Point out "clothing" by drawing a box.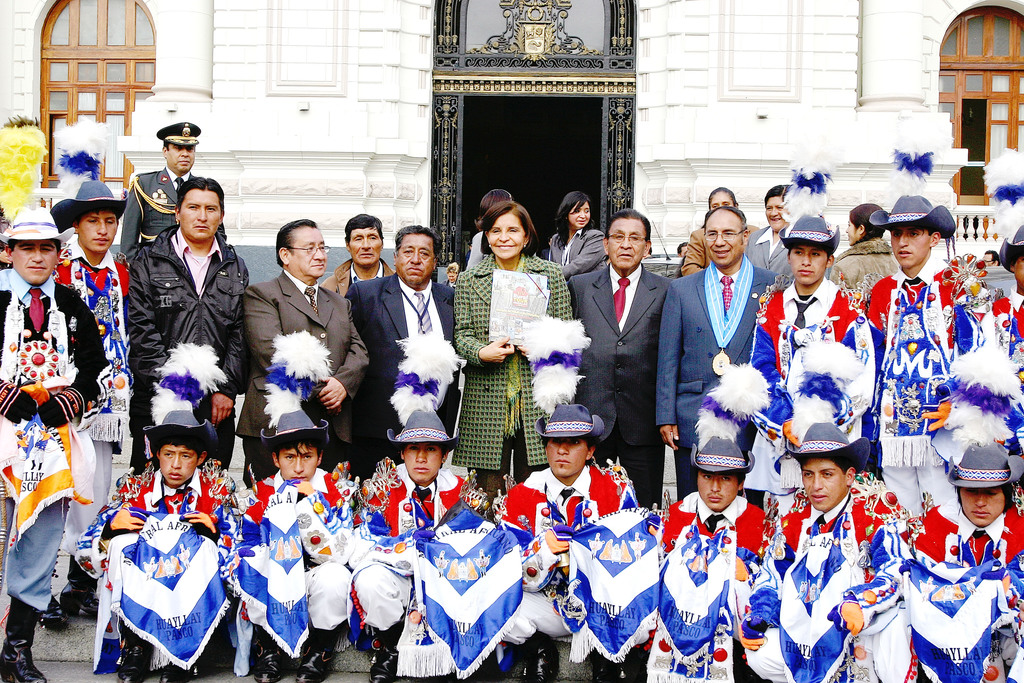
box(354, 268, 458, 463).
